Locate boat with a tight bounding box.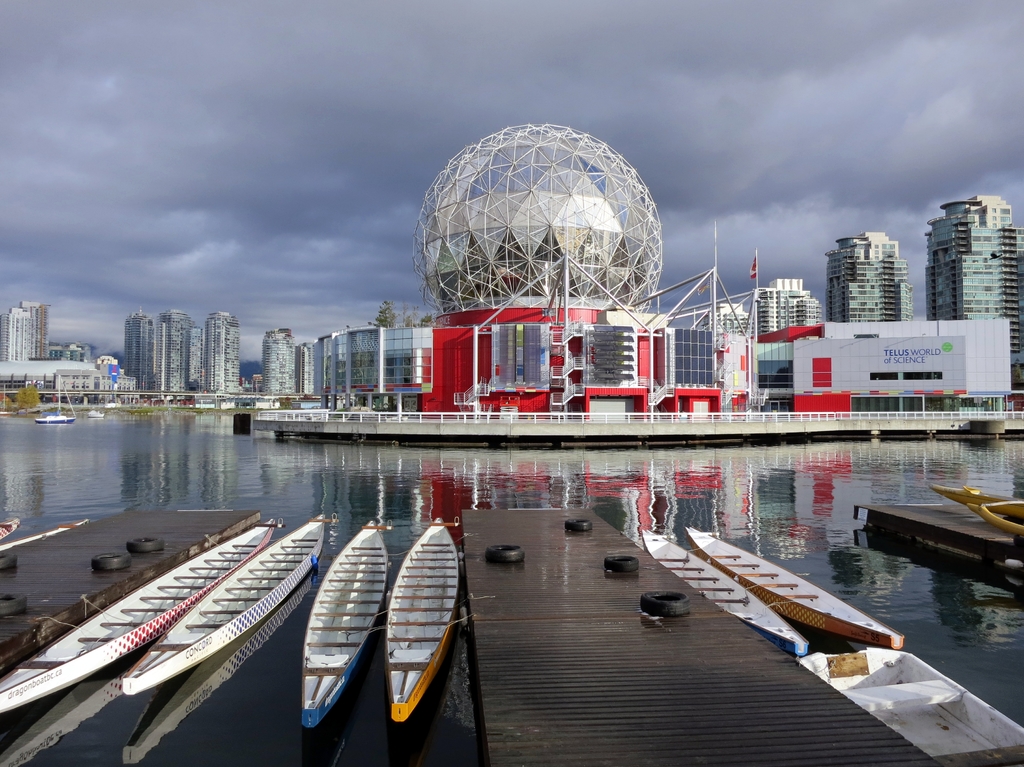
bbox=(33, 370, 75, 427).
